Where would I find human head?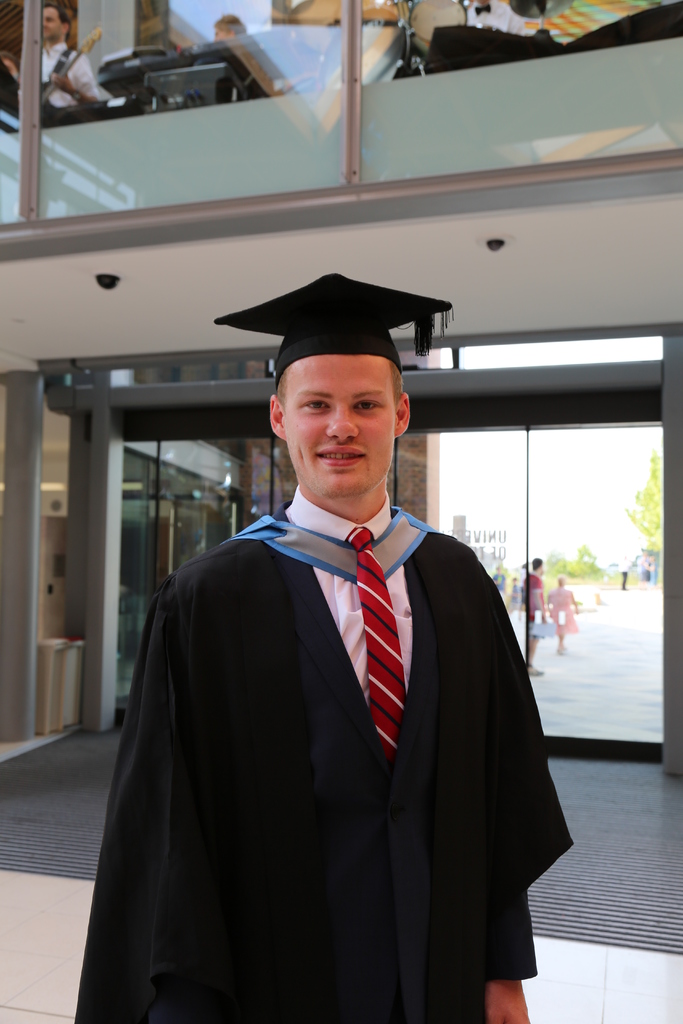
At bbox=[39, 0, 74, 44].
